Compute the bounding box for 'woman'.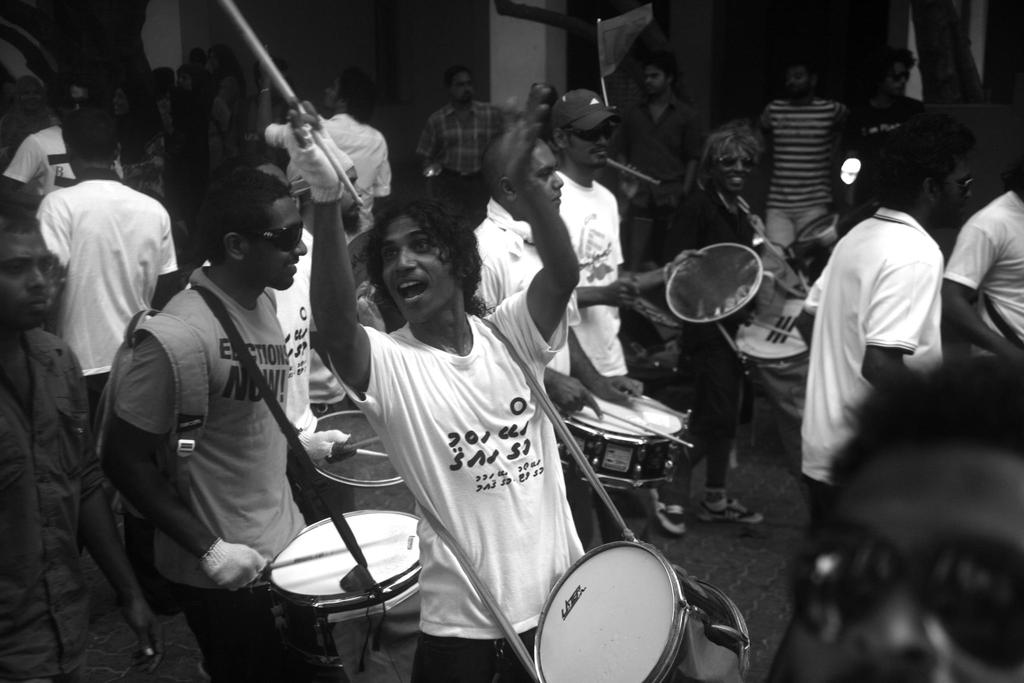
670/118/772/533.
